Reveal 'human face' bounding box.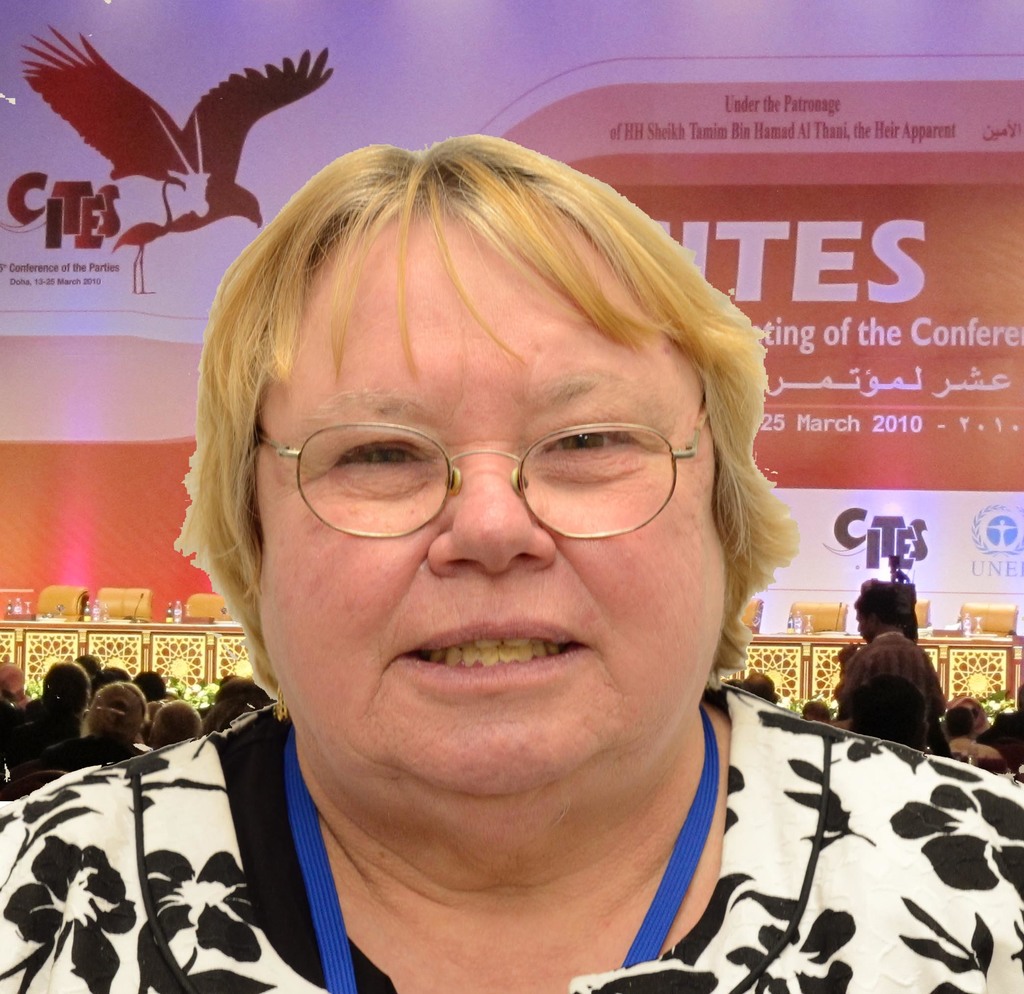
Revealed: (x1=219, y1=212, x2=761, y2=808).
